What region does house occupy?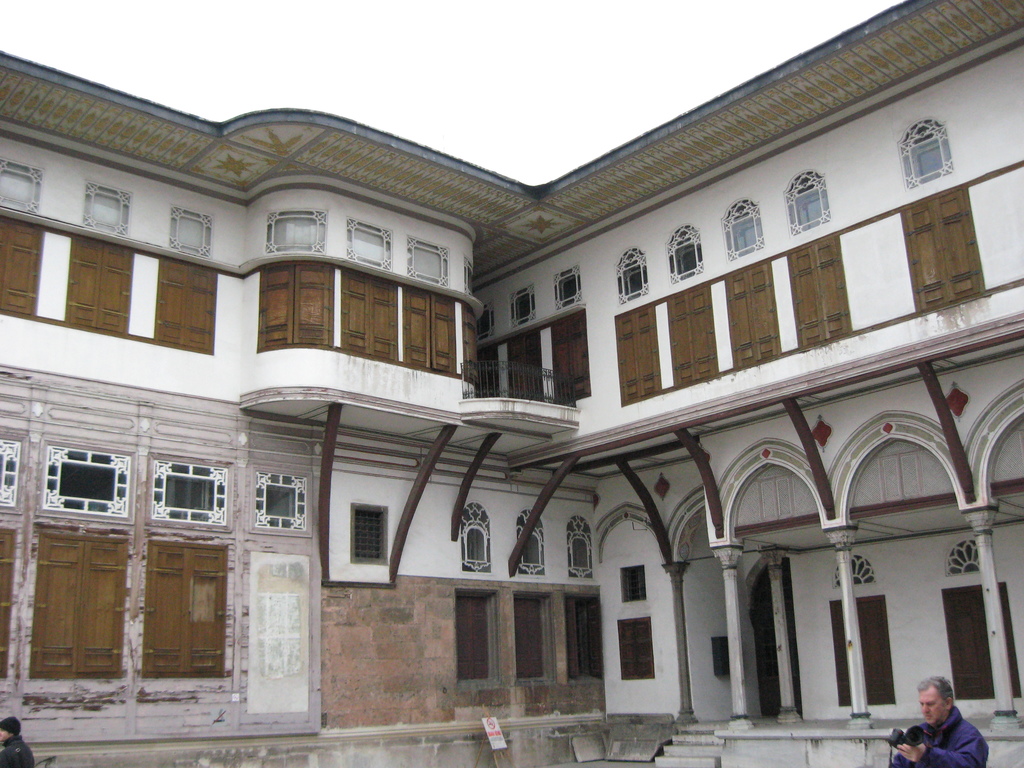
left=0, top=0, right=1023, bottom=767.
